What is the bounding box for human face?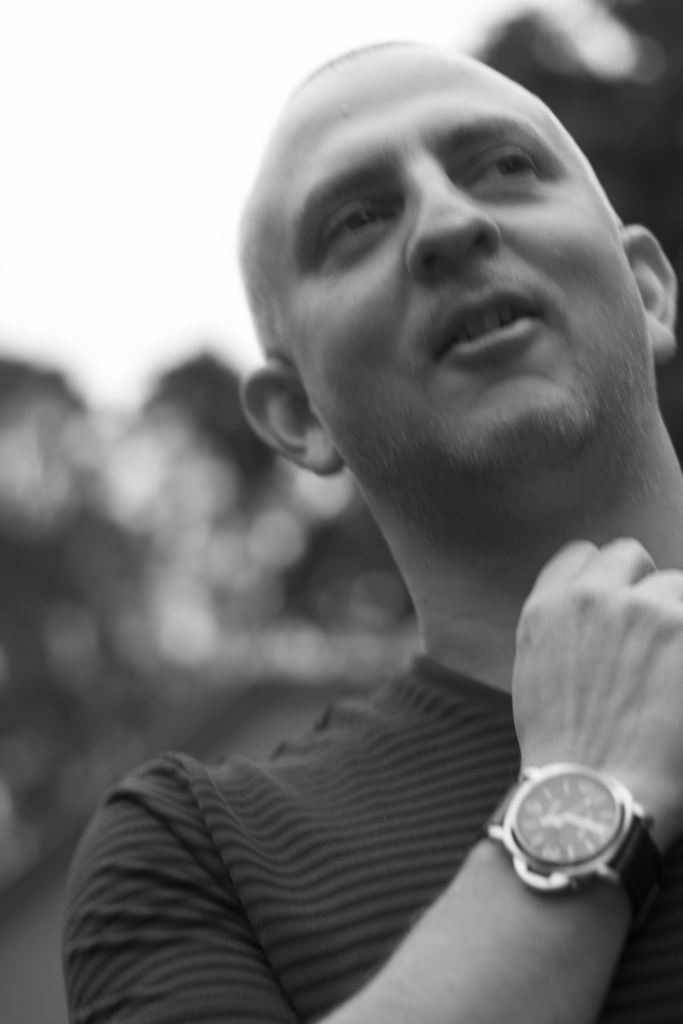
bbox(265, 48, 641, 502).
